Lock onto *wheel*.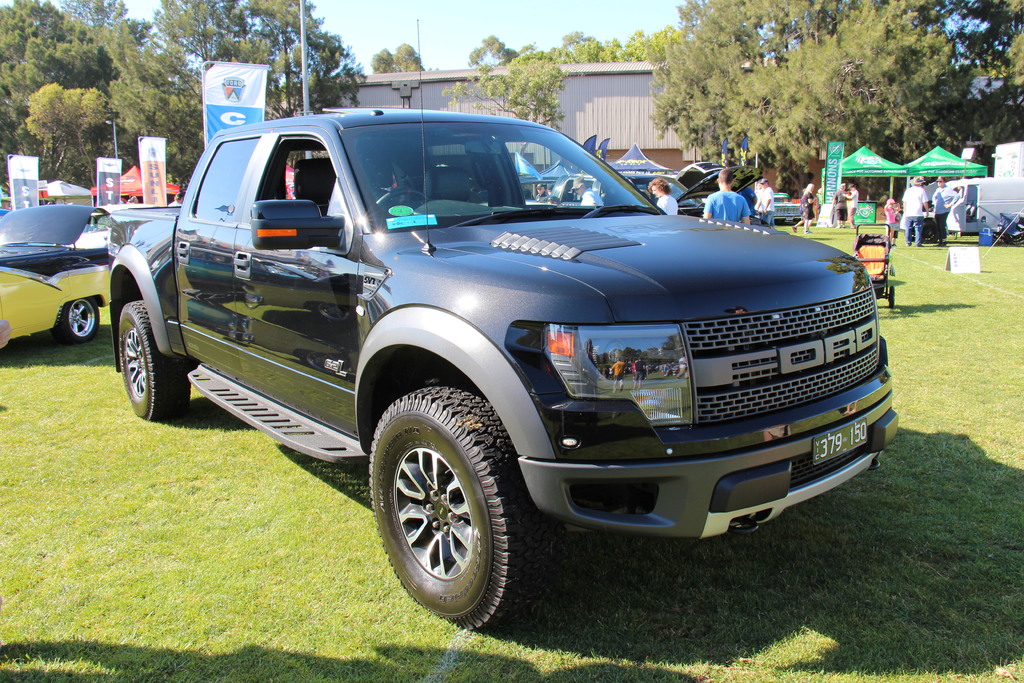
Locked: region(904, 227, 917, 240).
